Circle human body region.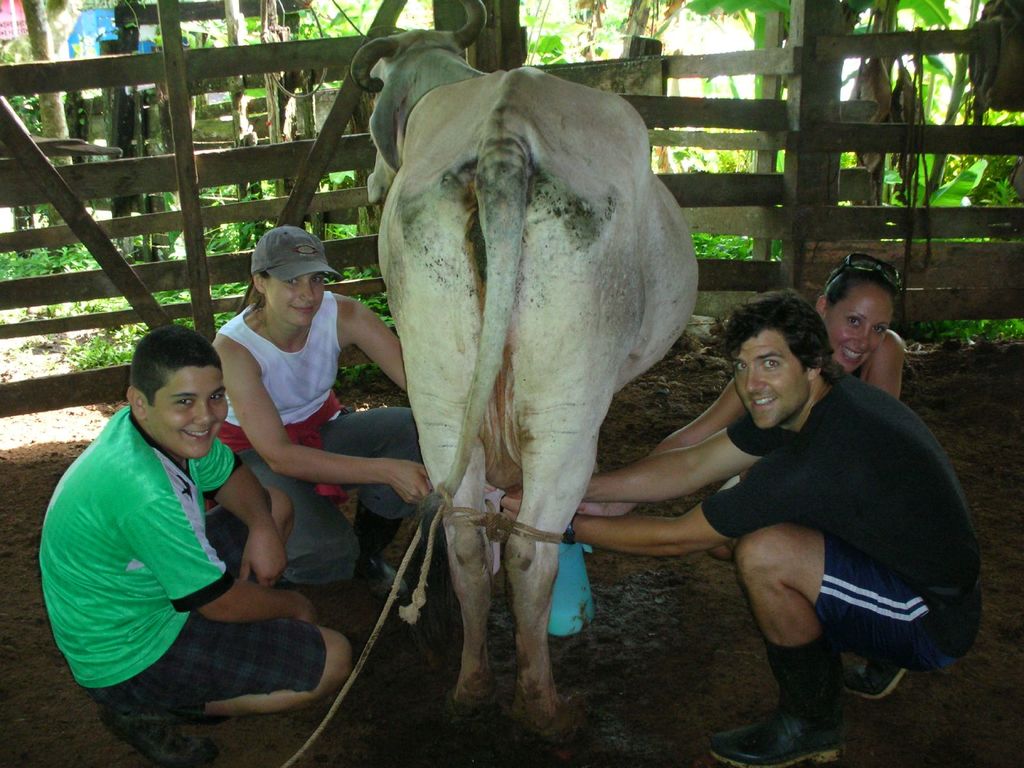
Region: bbox=(570, 324, 903, 573).
